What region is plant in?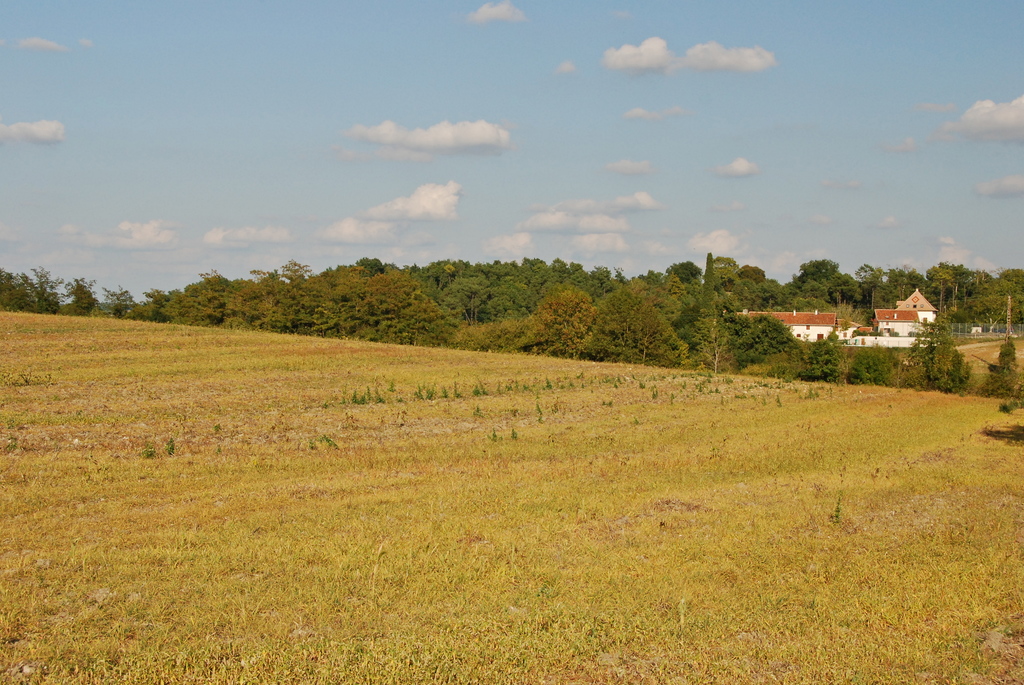
bbox(781, 358, 797, 384).
